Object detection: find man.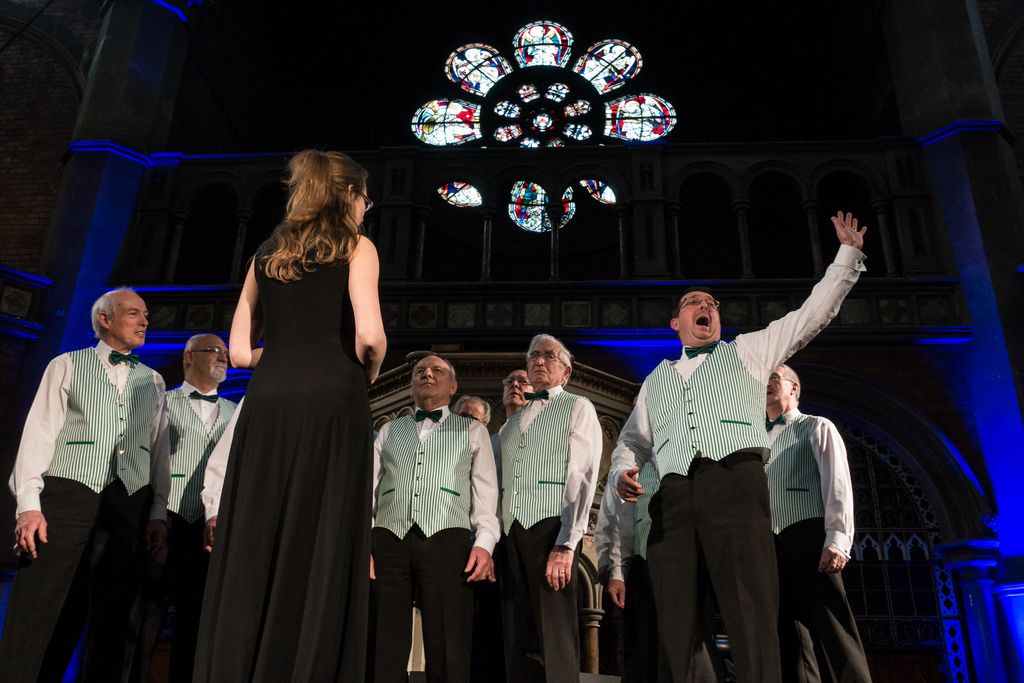
[x1=160, y1=331, x2=243, y2=682].
